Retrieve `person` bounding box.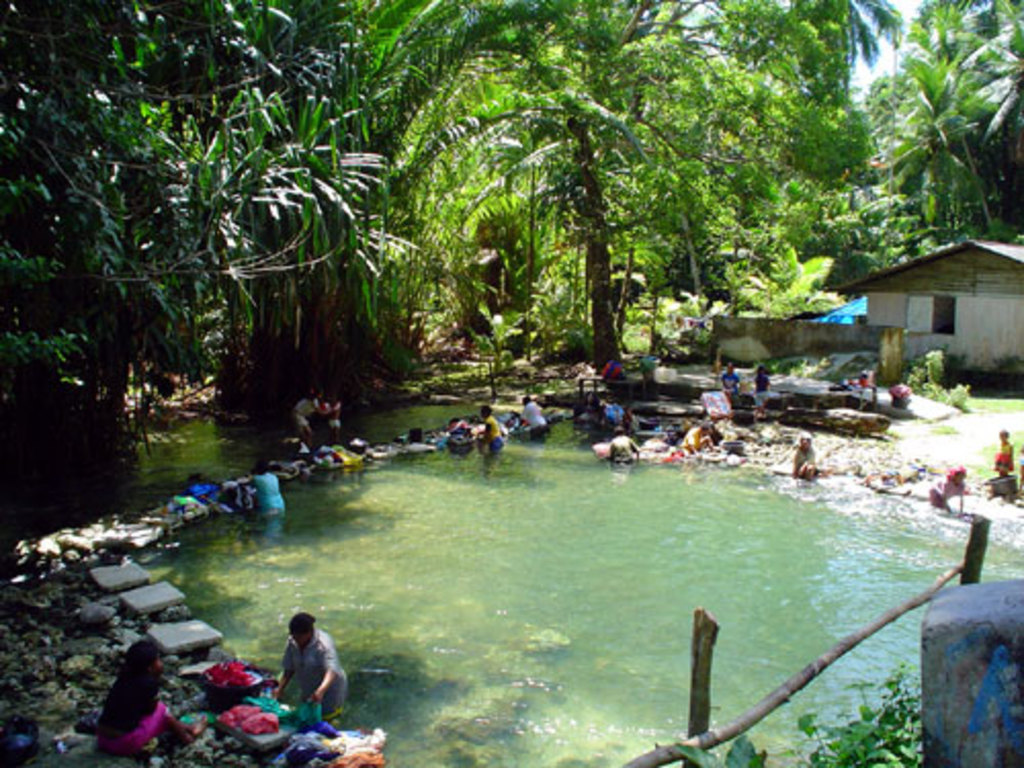
Bounding box: [x1=289, y1=608, x2=352, y2=715].
